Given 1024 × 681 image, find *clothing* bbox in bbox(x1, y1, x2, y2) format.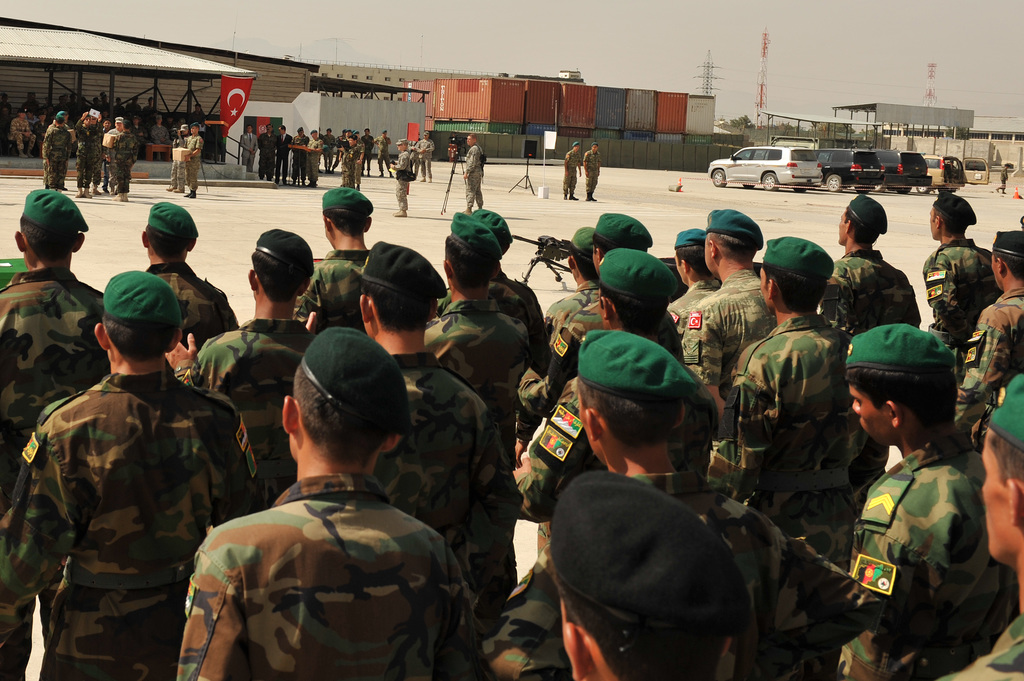
bbox(338, 149, 358, 188).
